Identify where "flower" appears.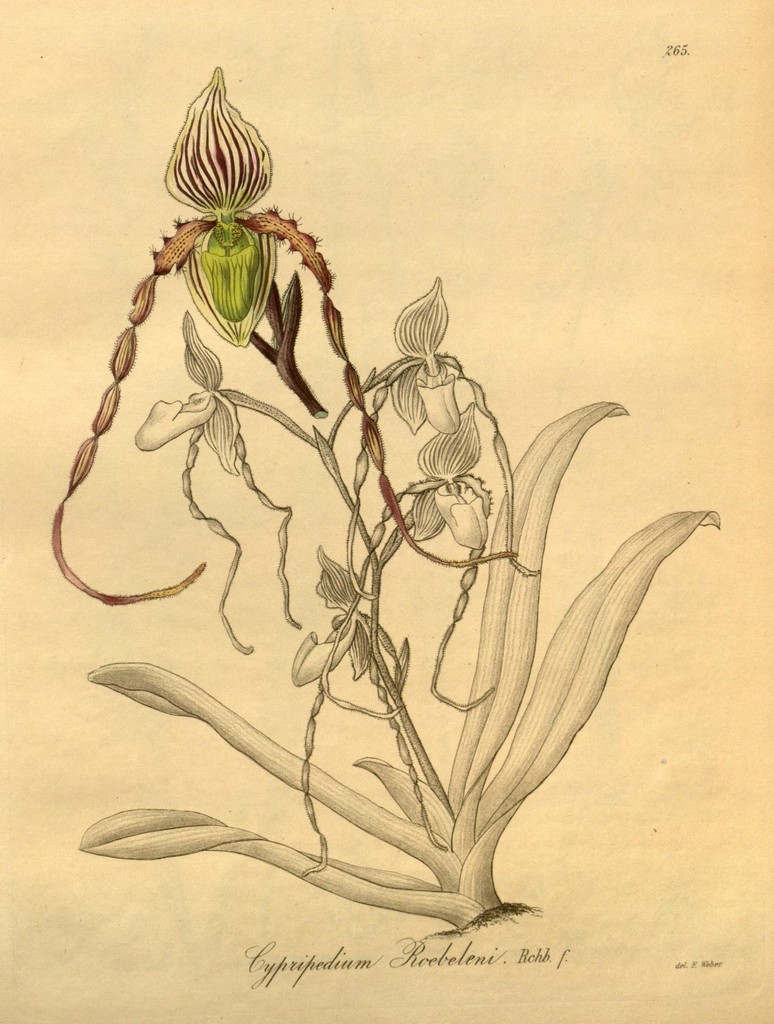
Appears at x1=292, y1=545, x2=413, y2=727.
